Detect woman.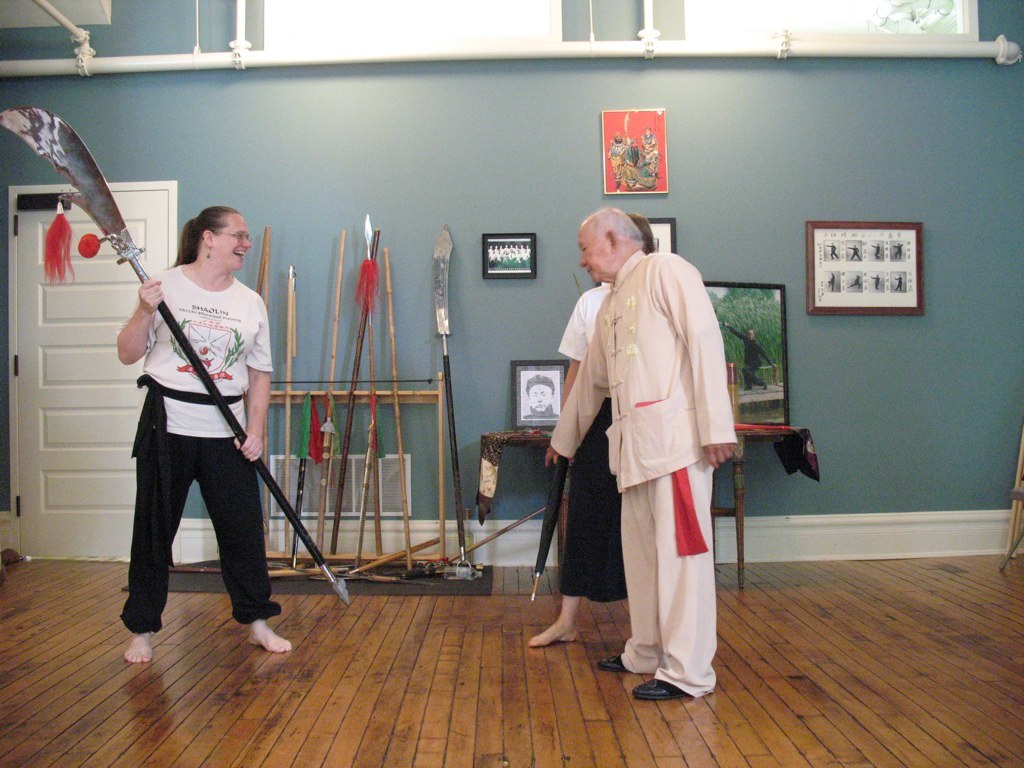
Detected at select_region(83, 188, 283, 644).
